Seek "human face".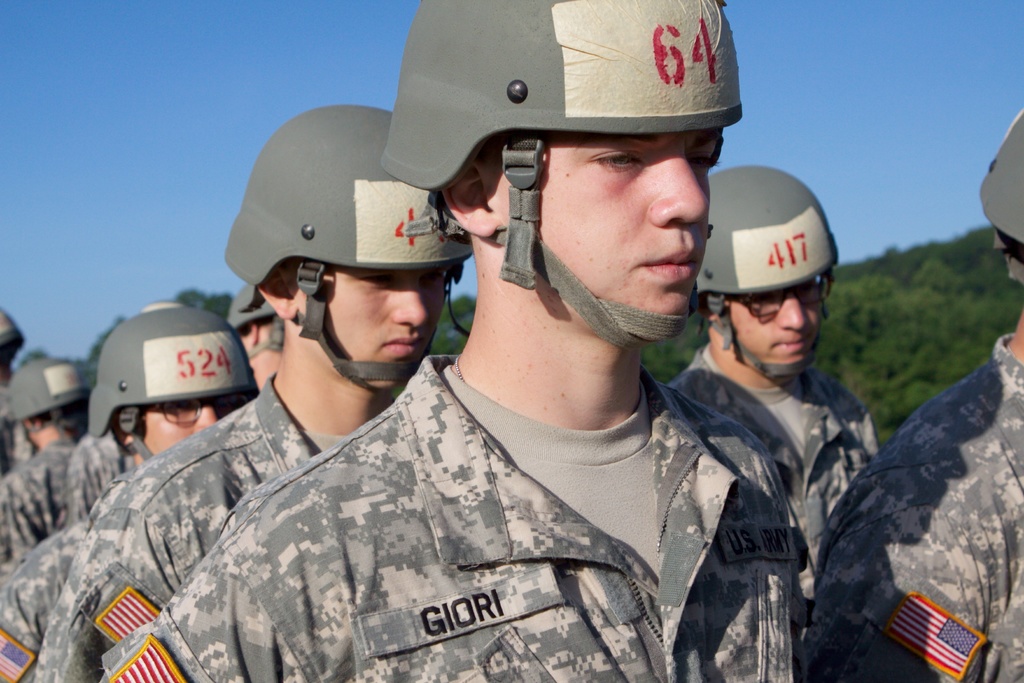
<region>298, 269, 445, 389</region>.
